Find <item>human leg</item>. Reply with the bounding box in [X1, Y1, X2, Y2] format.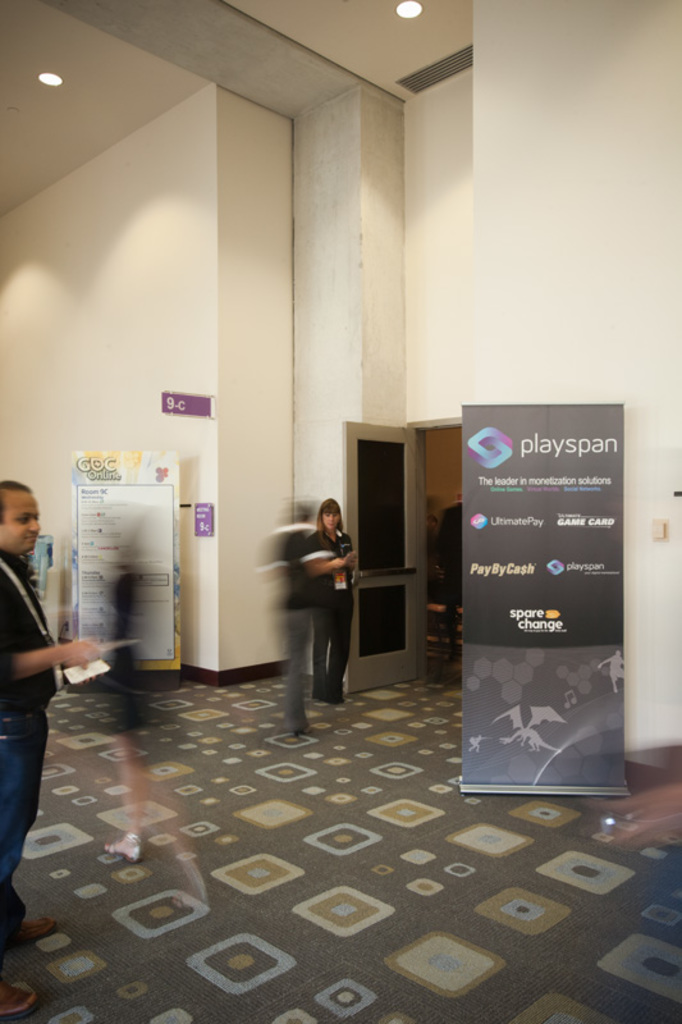
[275, 616, 324, 740].
